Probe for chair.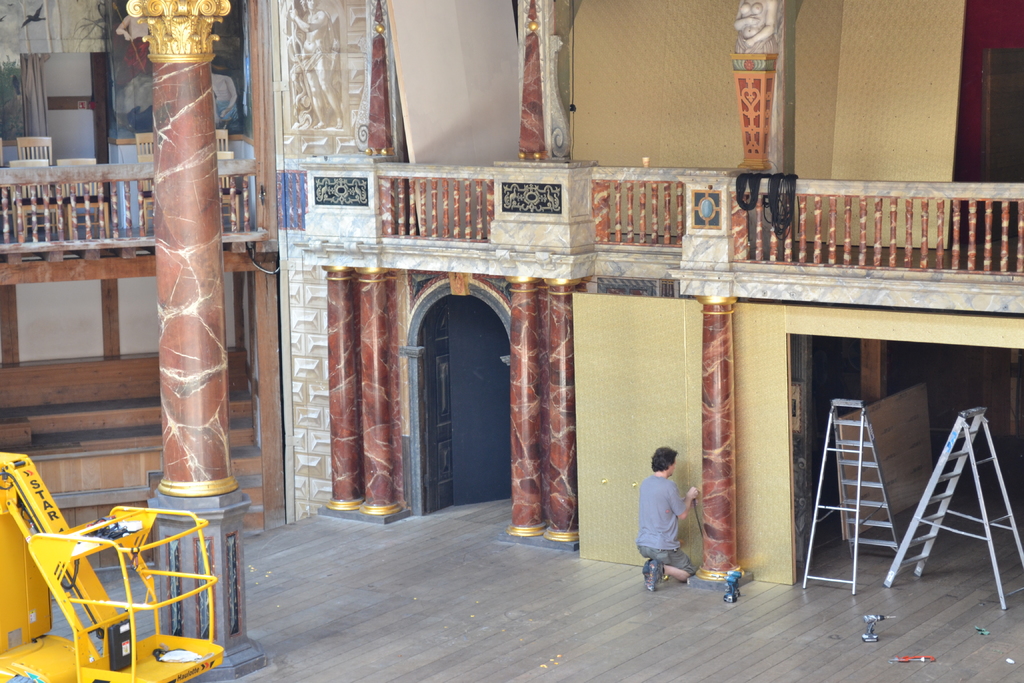
Probe result: BBox(215, 126, 232, 188).
